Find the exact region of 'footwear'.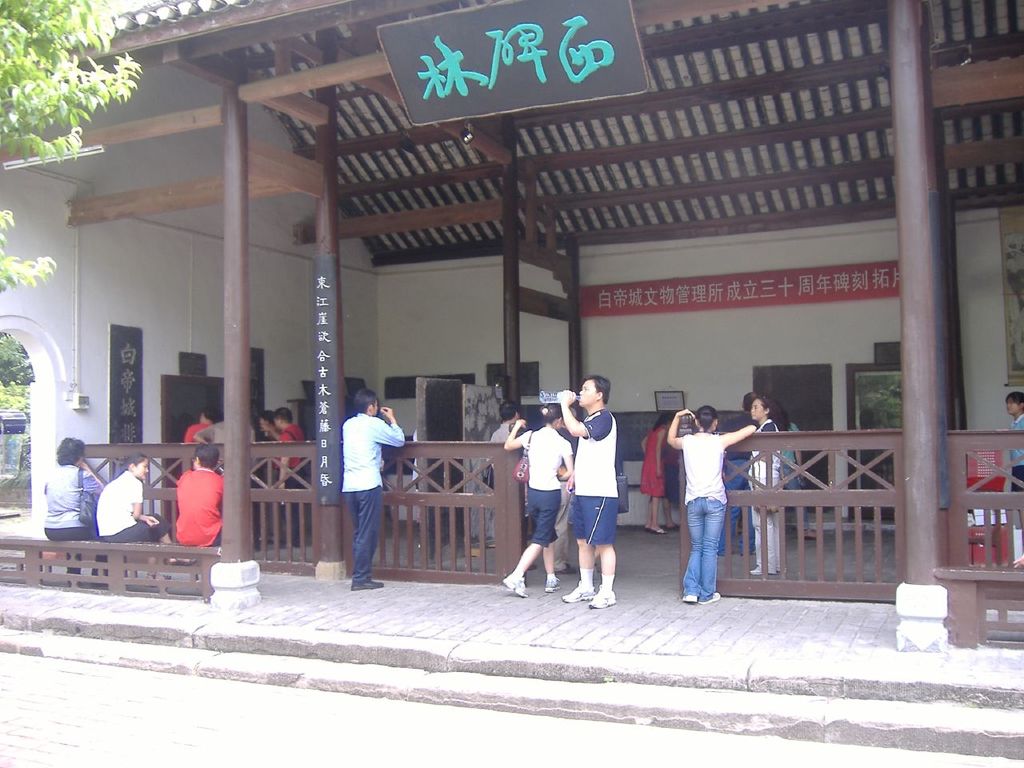
Exact region: (591,584,618,606).
